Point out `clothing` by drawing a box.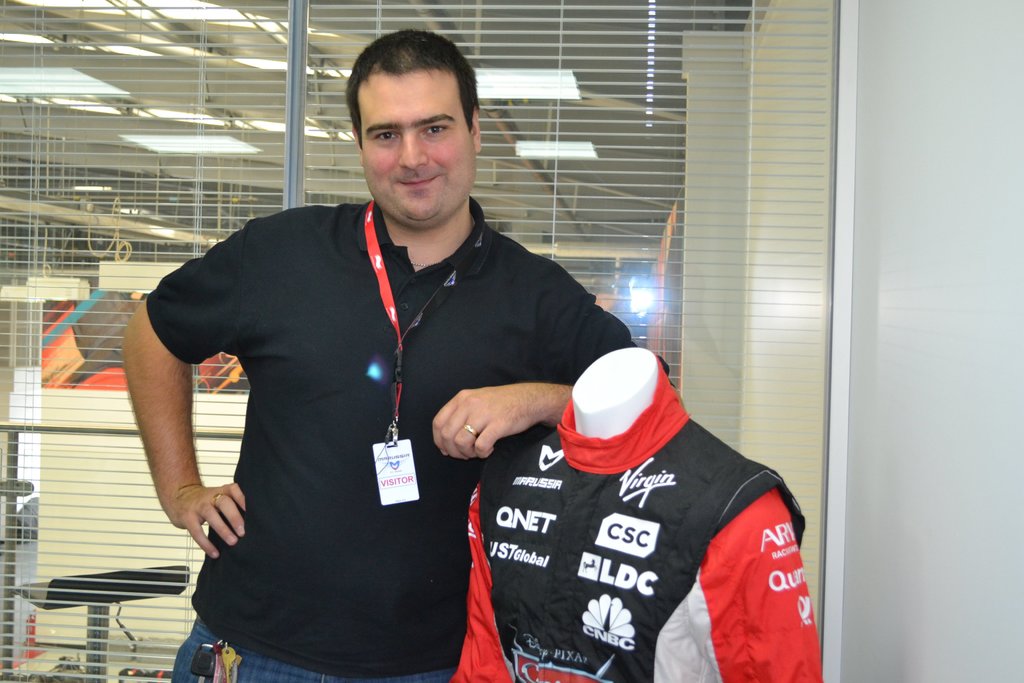
select_region(181, 156, 620, 622).
